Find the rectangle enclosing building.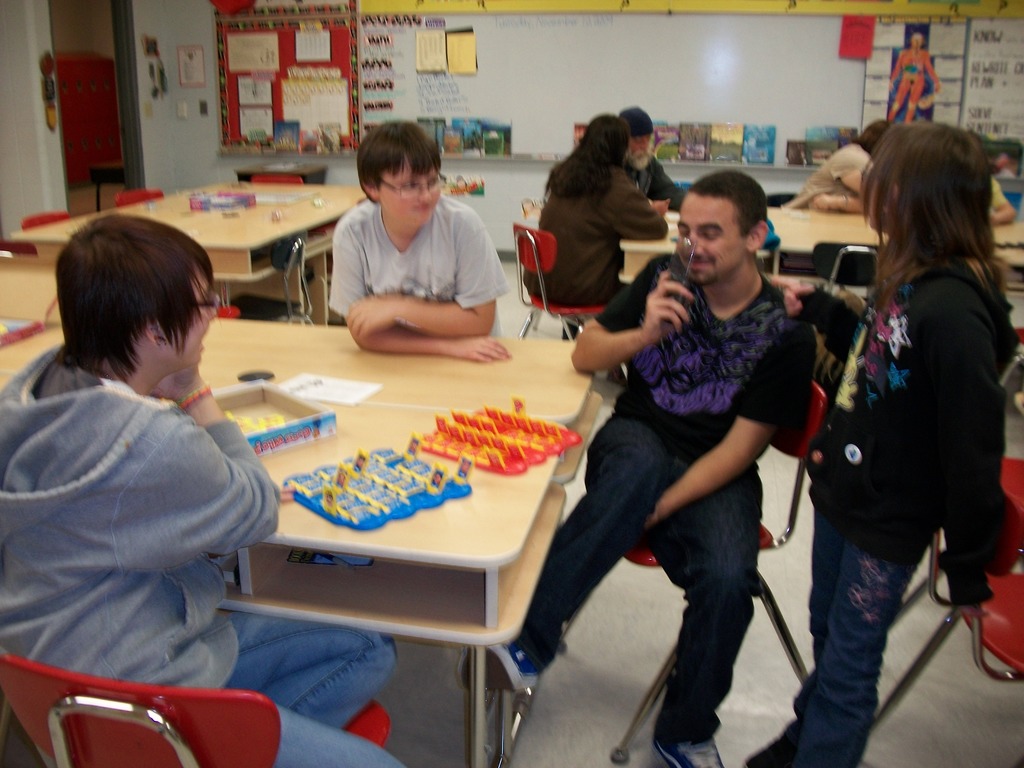
BBox(0, 0, 1021, 765).
